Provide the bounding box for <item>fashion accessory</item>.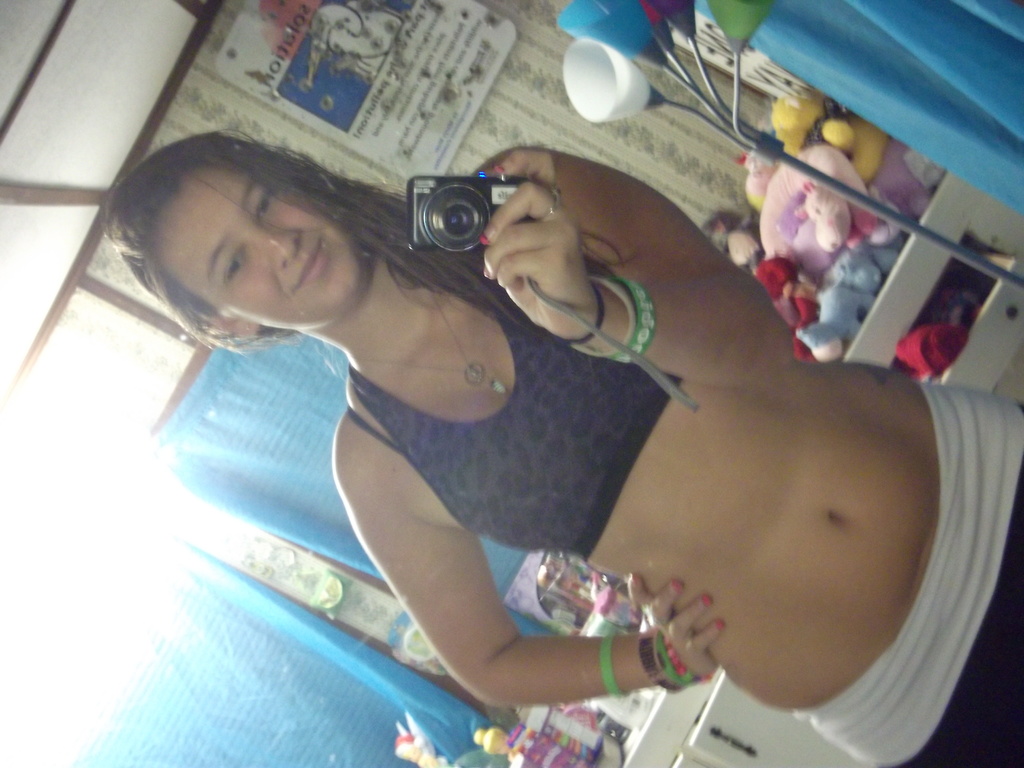
rect(541, 188, 563, 220).
